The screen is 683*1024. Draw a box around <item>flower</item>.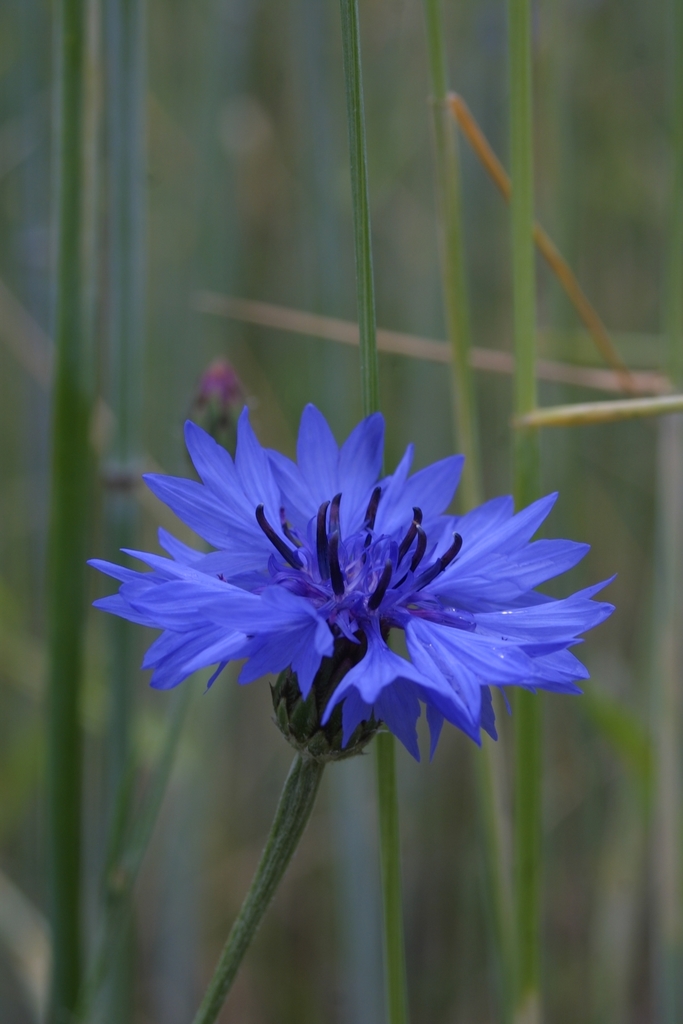
bbox=(88, 395, 616, 767).
